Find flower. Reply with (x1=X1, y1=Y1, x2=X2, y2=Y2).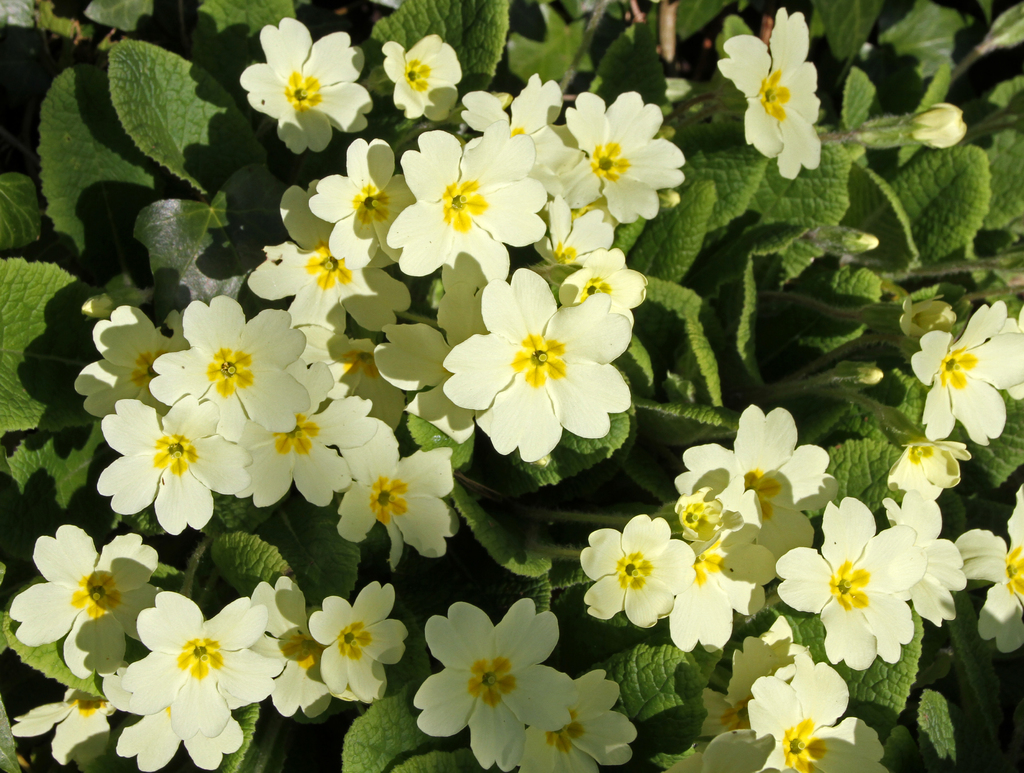
(x1=669, y1=557, x2=755, y2=639).
